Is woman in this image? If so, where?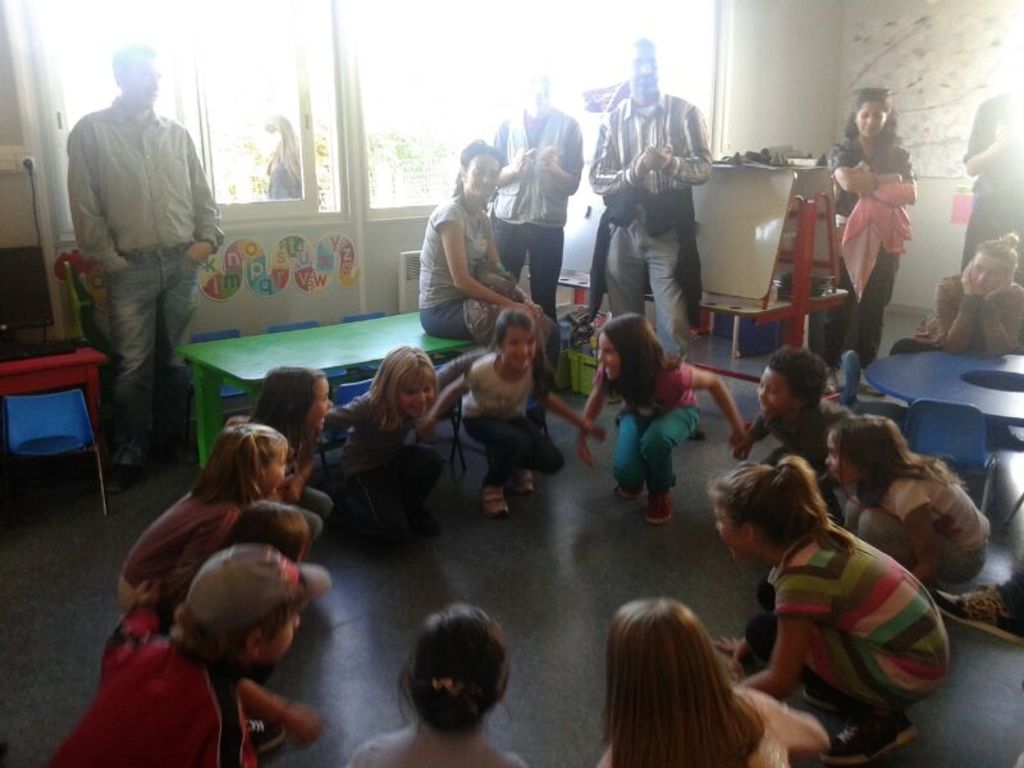
Yes, at x1=916, y1=232, x2=1023, y2=456.
